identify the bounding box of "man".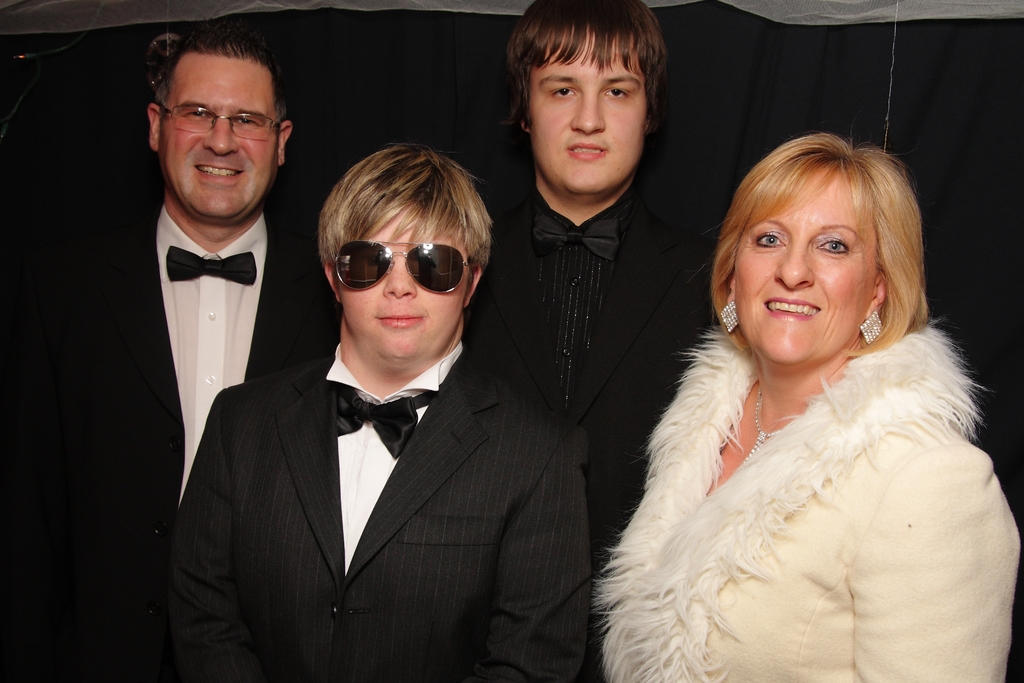
95,19,336,682.
